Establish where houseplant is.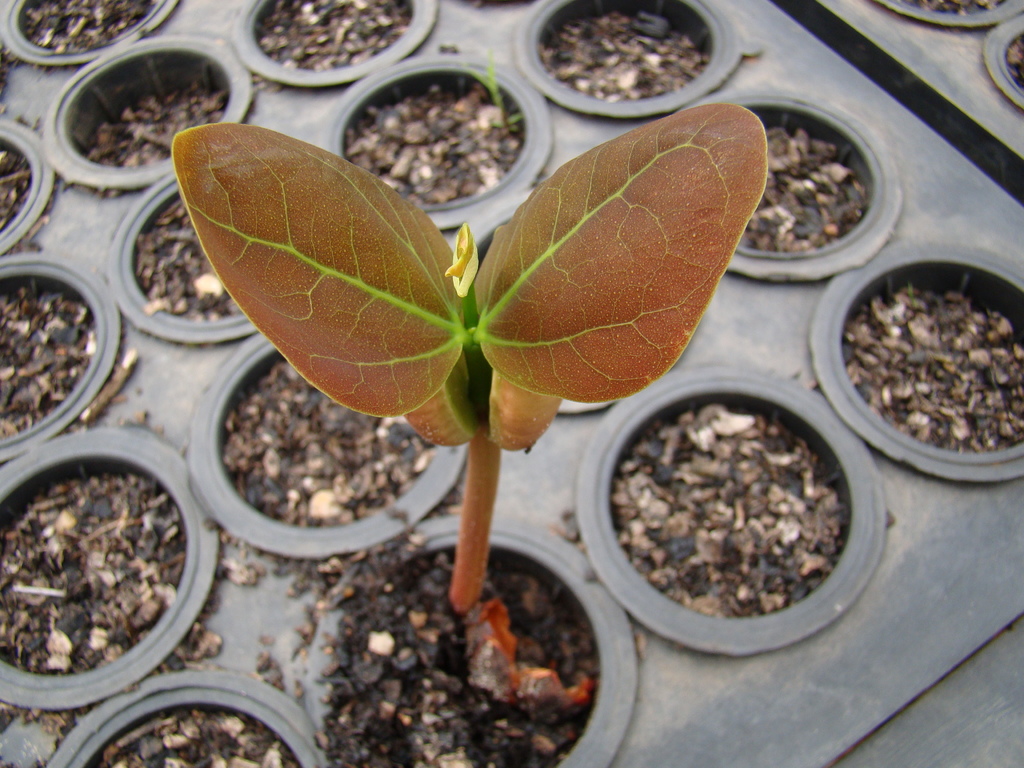
Established at BBox(320, 45, 553, 230).
